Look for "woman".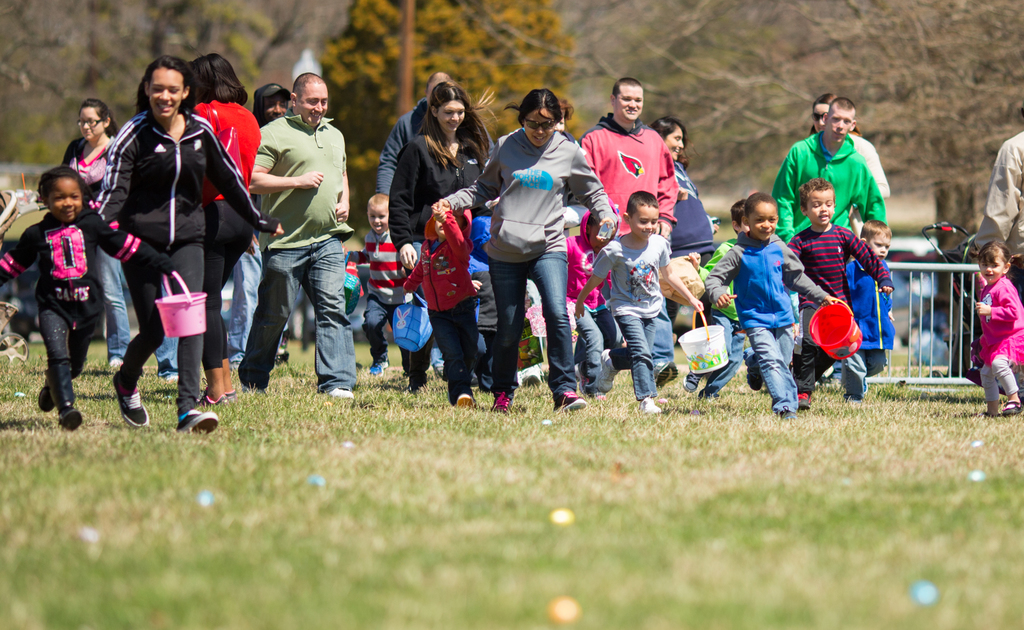
Found: crop(388, 83, 493, 410).
